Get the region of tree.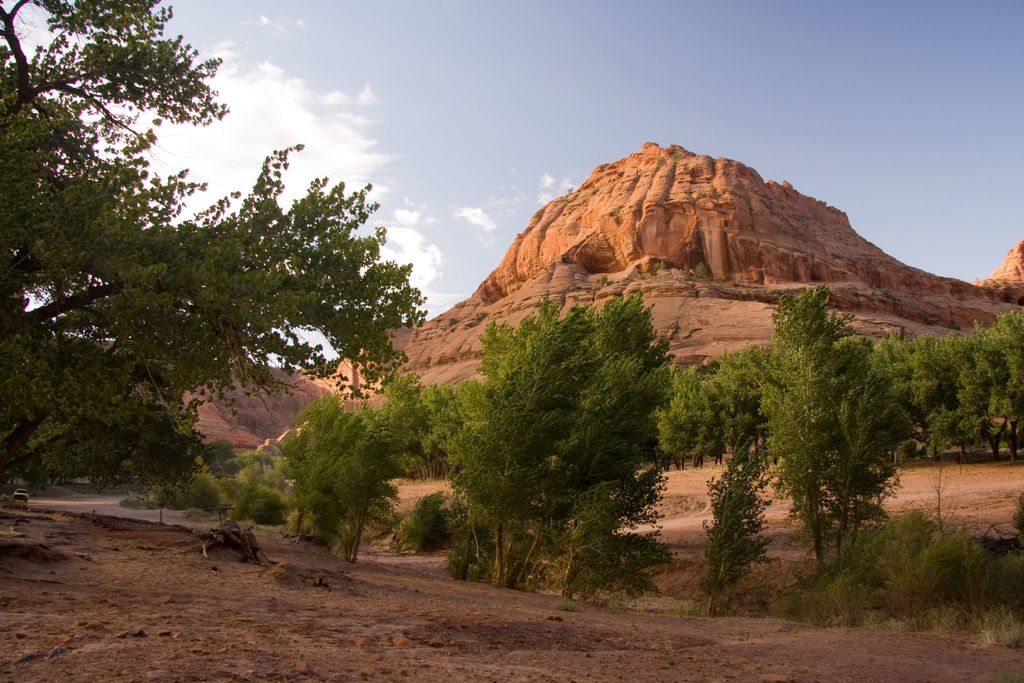
[x1=419, y1=283, x2=682, y2=585].
